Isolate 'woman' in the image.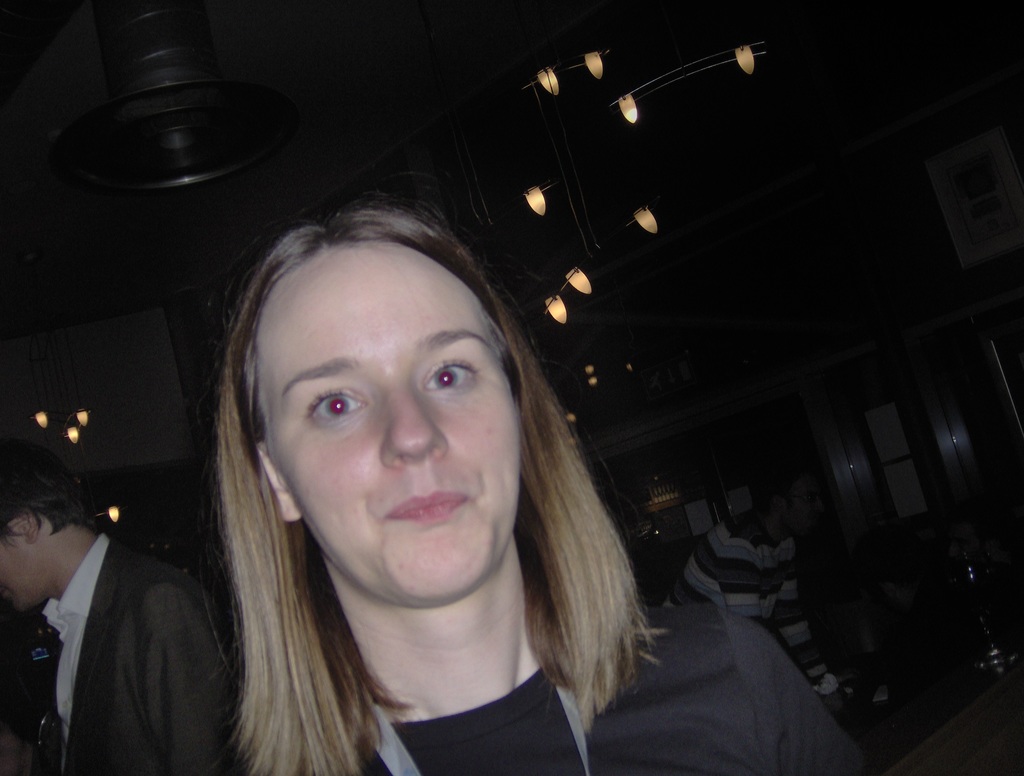
Isolated region: crop(122, 185, 682, 775).
